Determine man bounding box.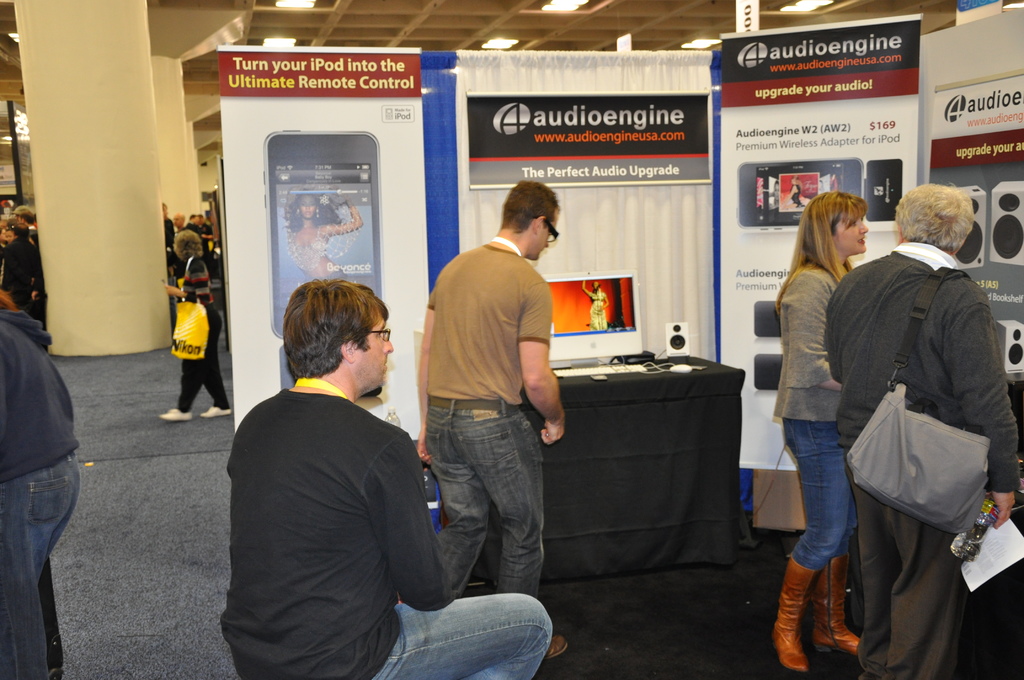
Determined: <bbox>0, 286, 87, 679</bbox>.
